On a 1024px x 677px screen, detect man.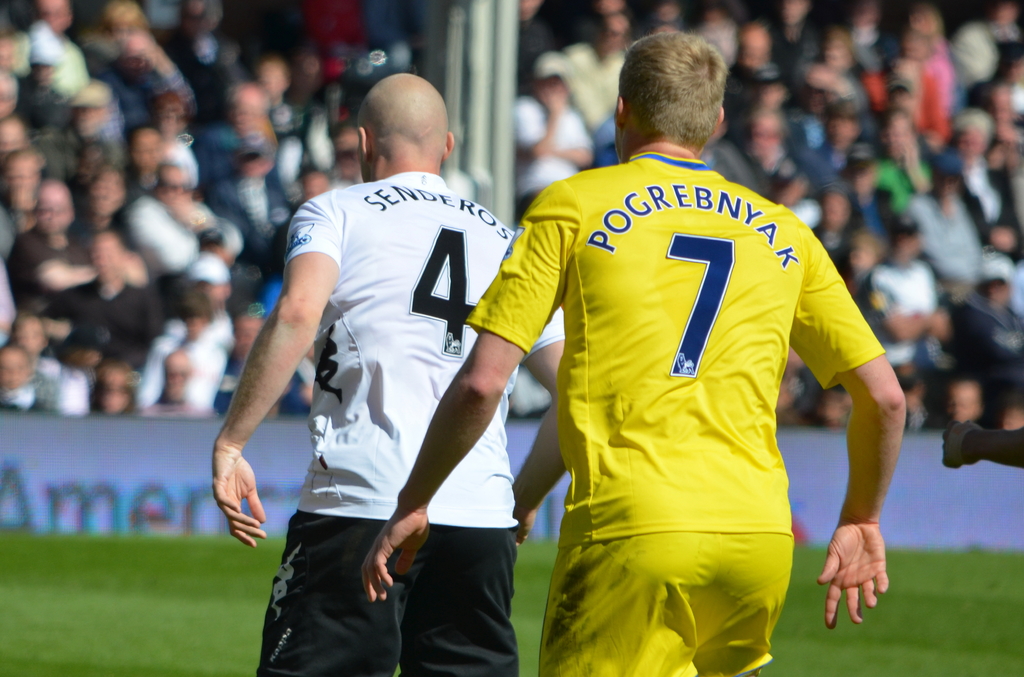
715,107,804,205.
